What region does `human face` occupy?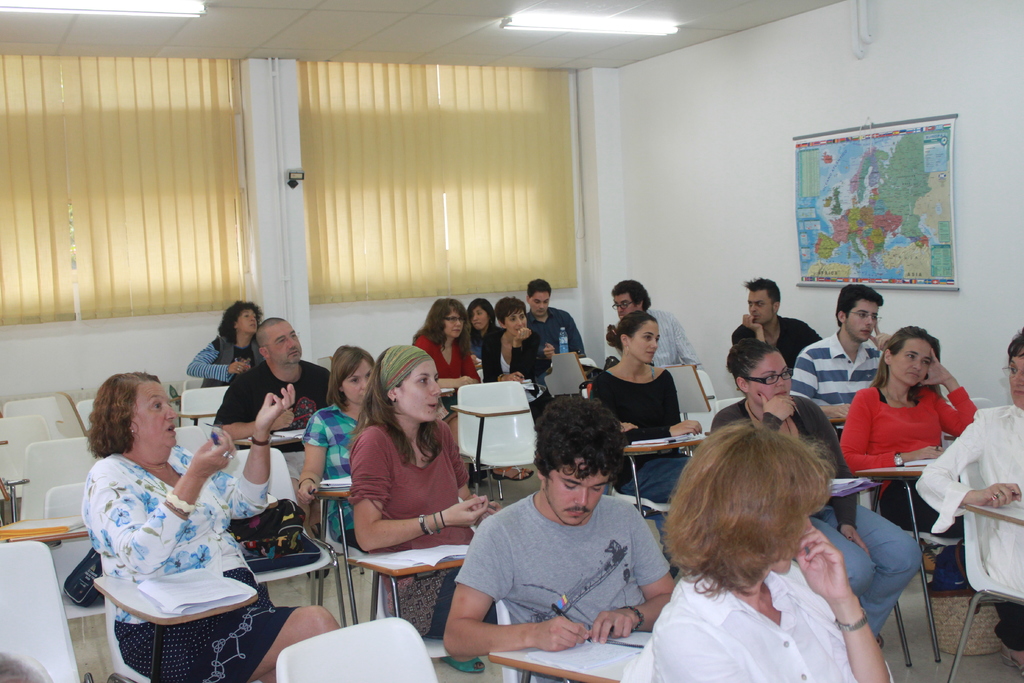
345/357/372/407.
